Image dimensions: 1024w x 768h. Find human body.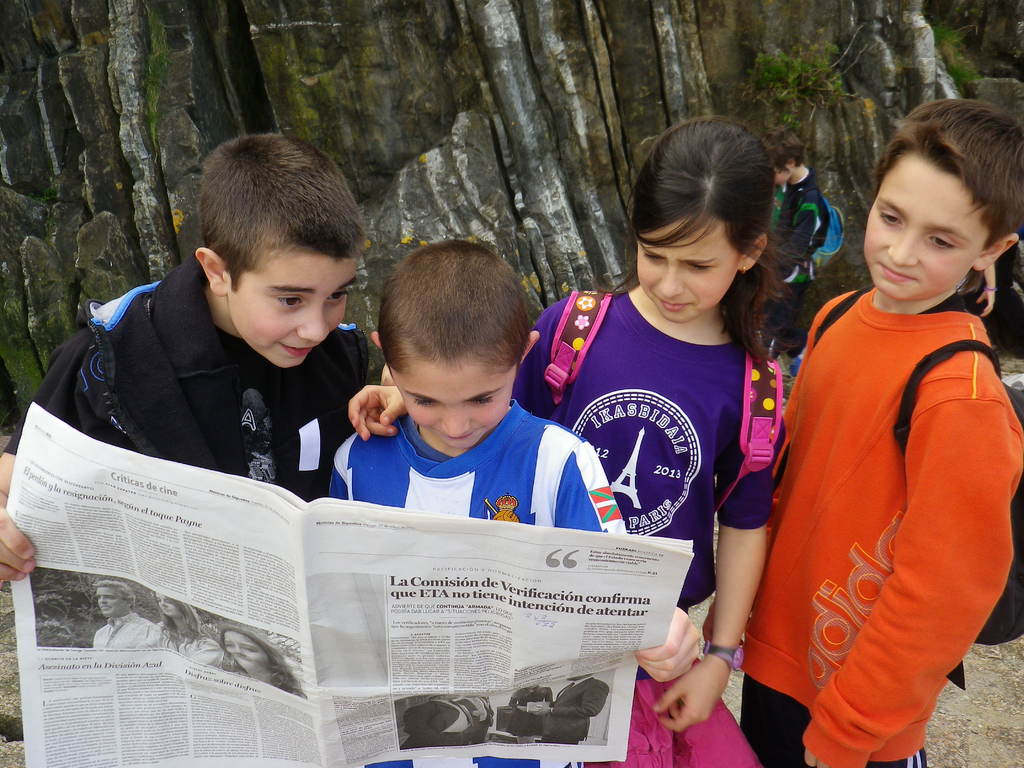
{"x1": 0, "y1": 130, "x2": 374, "y2": 577}.
